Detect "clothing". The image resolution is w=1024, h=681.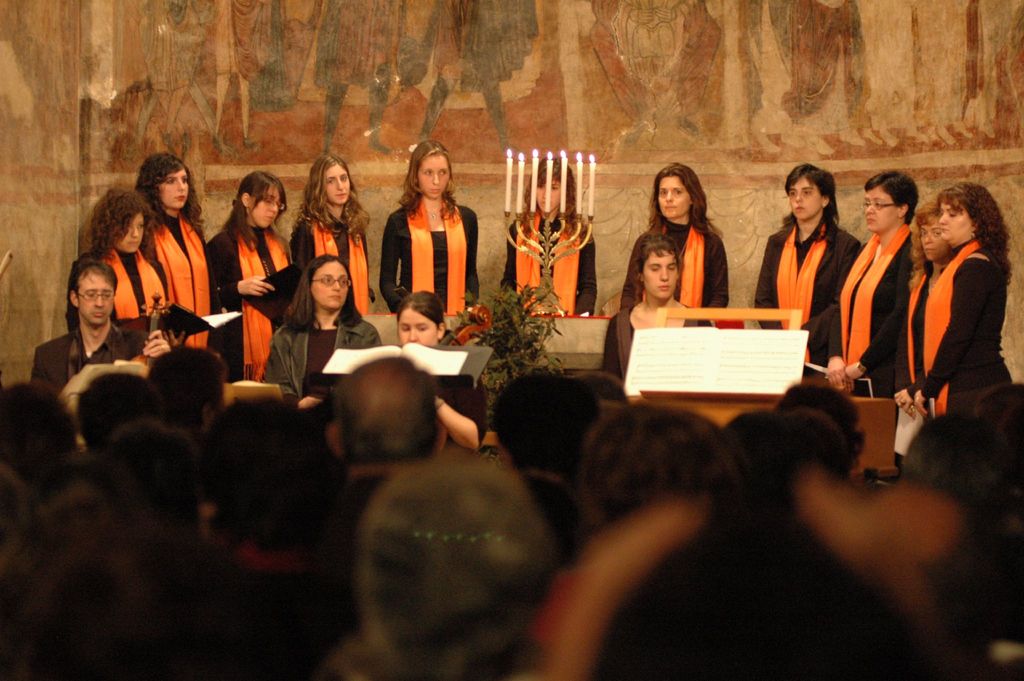
BBox(879, 260, 1011, 423).
